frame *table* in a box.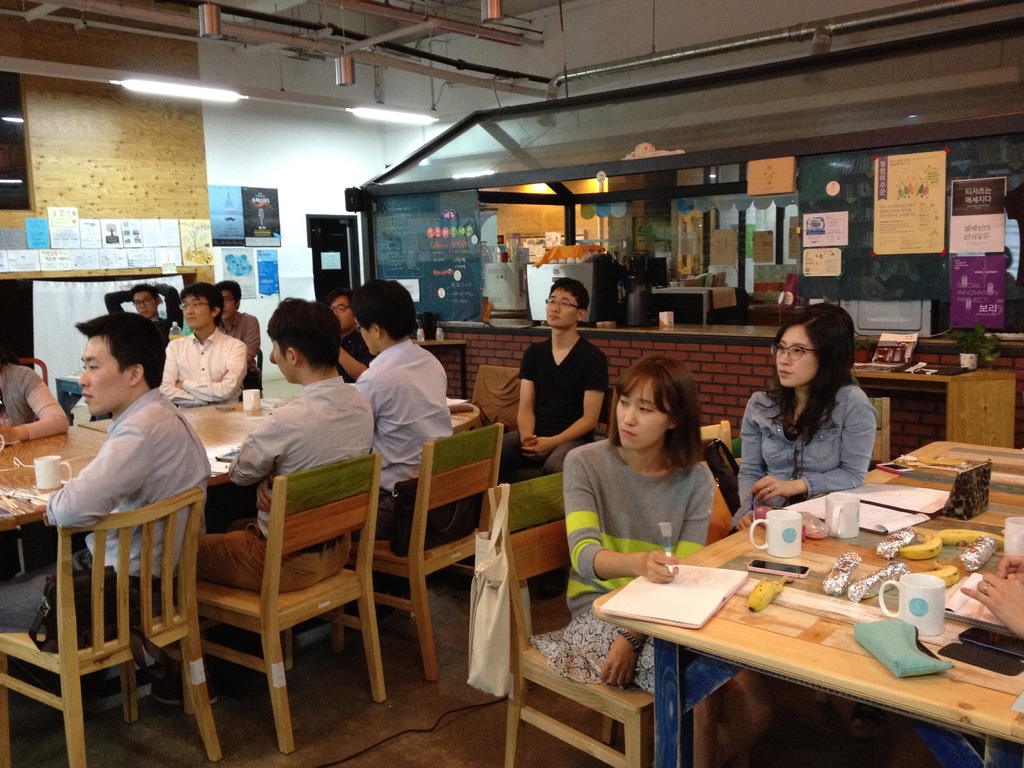
848, 360, 1019, 471.
